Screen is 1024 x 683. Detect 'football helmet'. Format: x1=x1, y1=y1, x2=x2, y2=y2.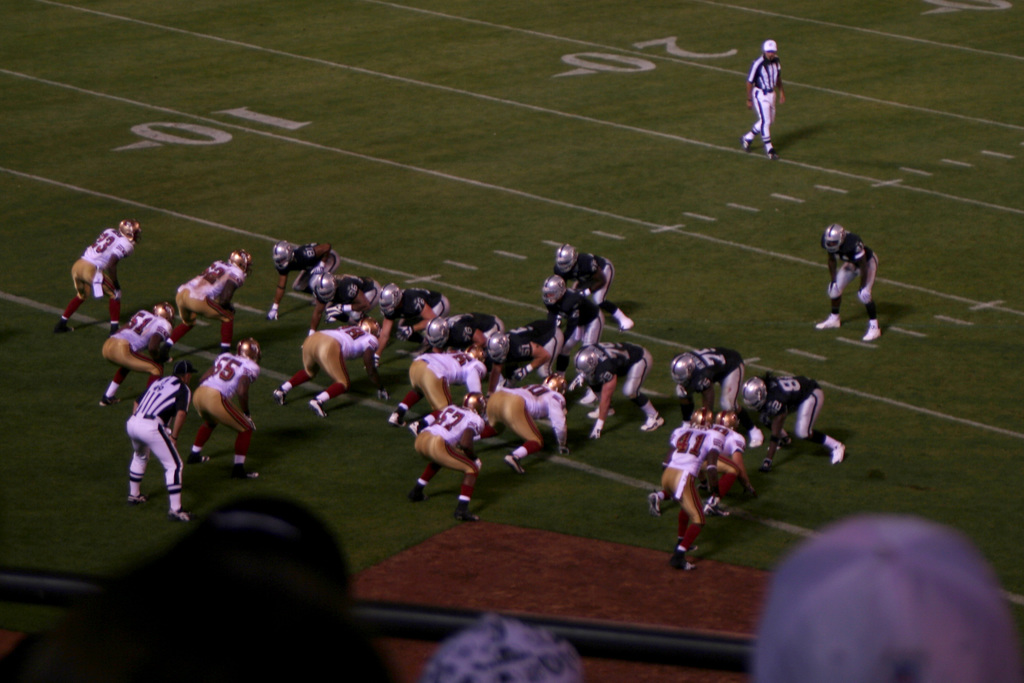
x1=236, y1=340, x2=261, y2=363.
